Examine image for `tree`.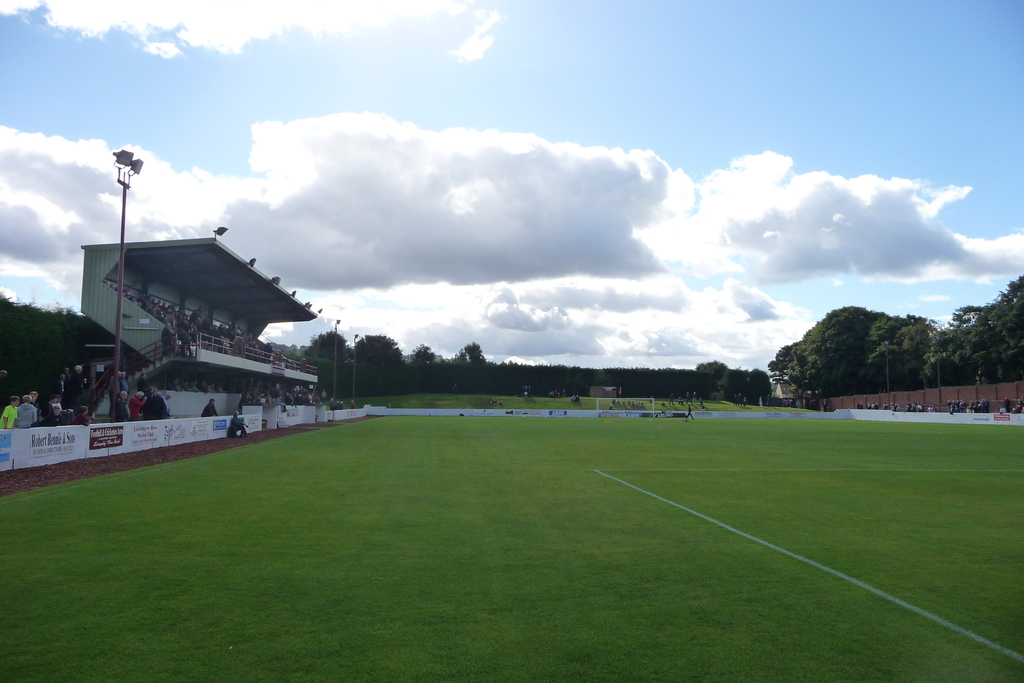
Examination result: box=[402, 345, 448, 370].
